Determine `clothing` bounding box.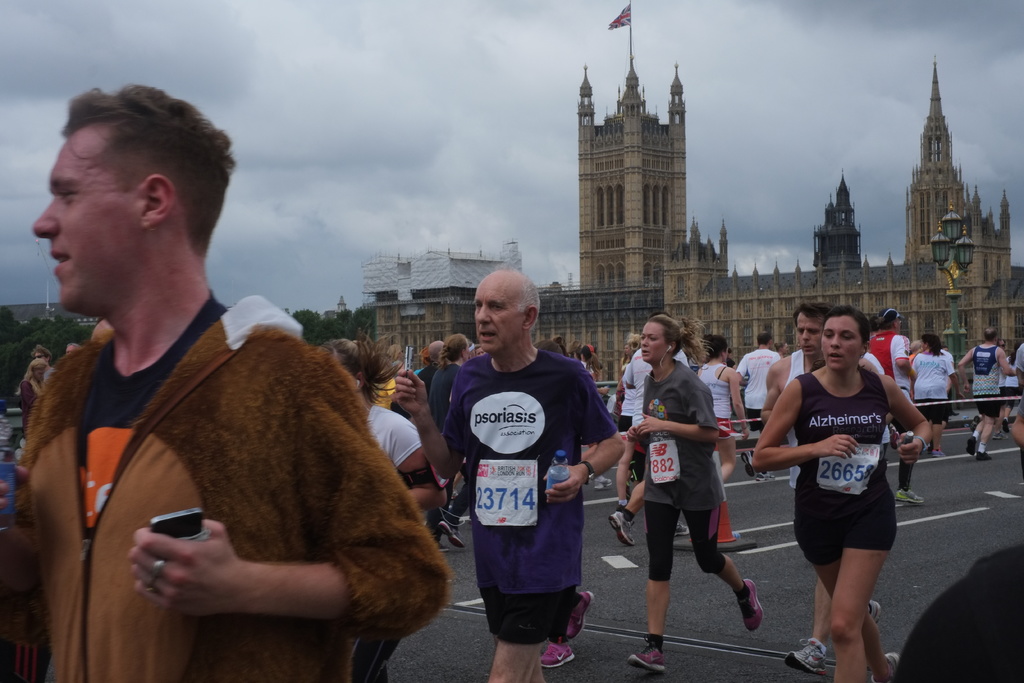
Determined: bbox=(356, 389, 438, 680).
